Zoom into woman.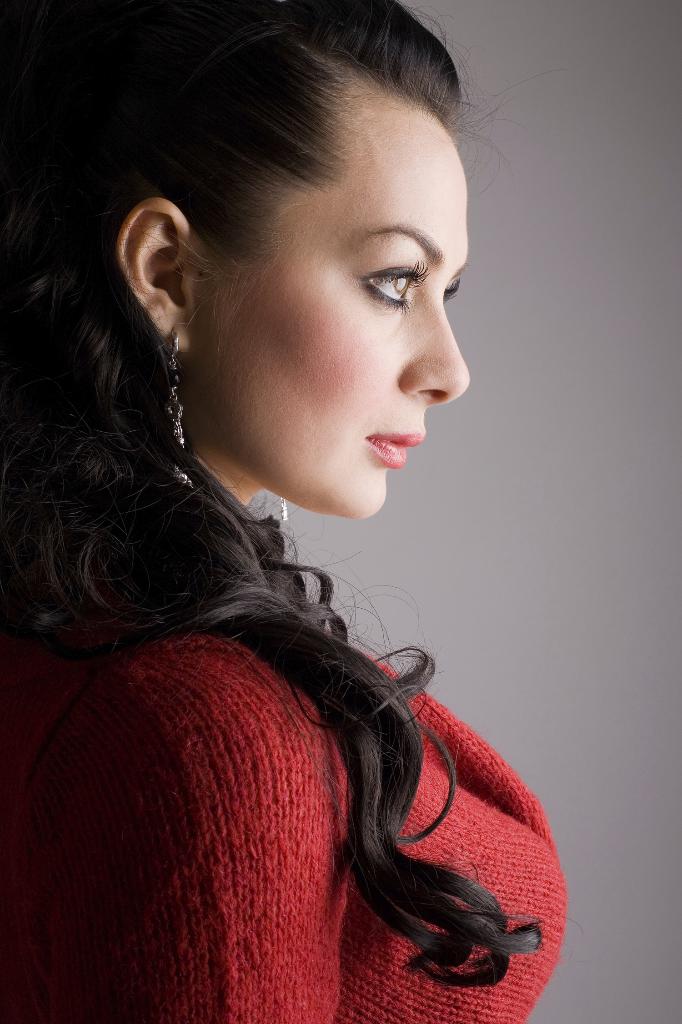
Zoom target: {"x1": 0, "y1": 19, "x2": 582, "y2": 1023}.
